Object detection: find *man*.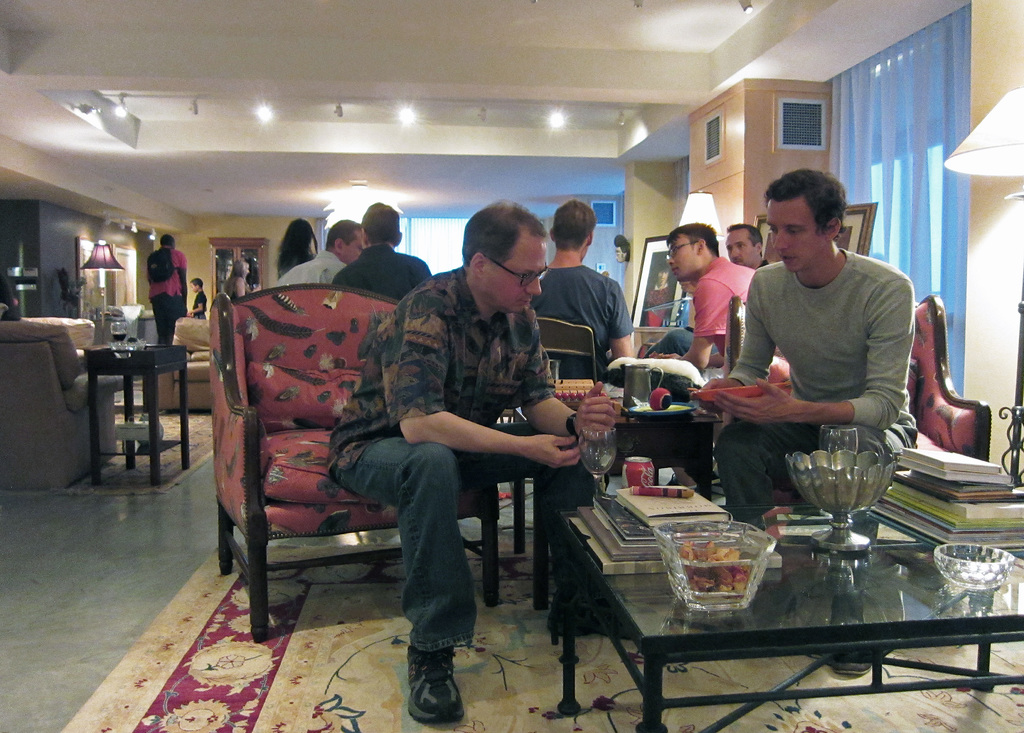
pyautogui.locateOnScreen(664, 168, 918, 675).
